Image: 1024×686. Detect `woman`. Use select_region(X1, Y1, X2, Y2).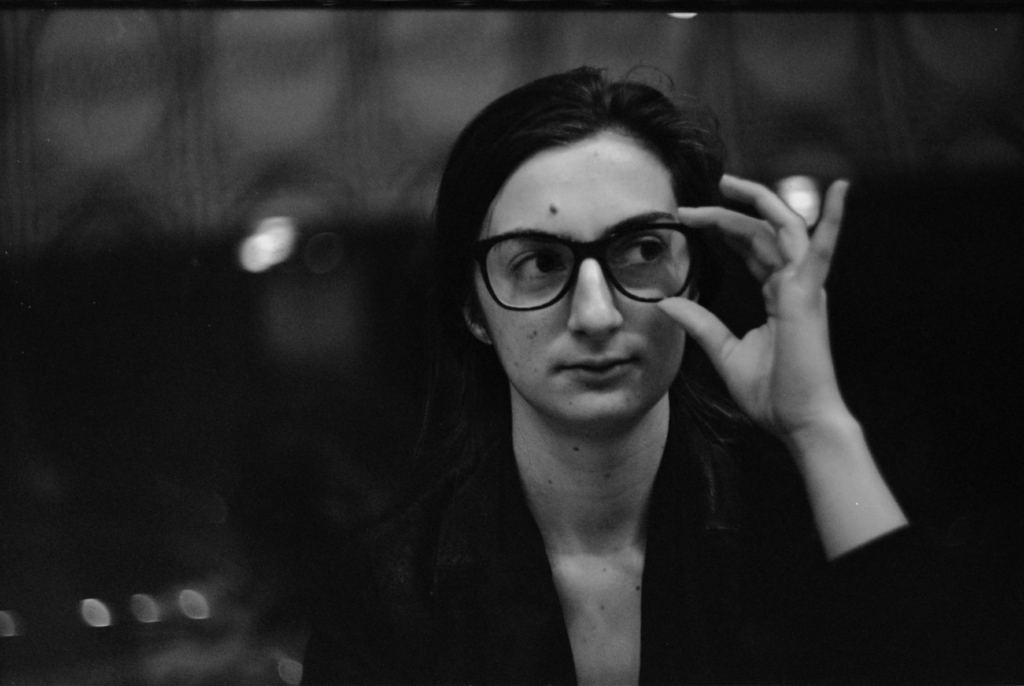
select_region(298, 63, 1021, 685).
